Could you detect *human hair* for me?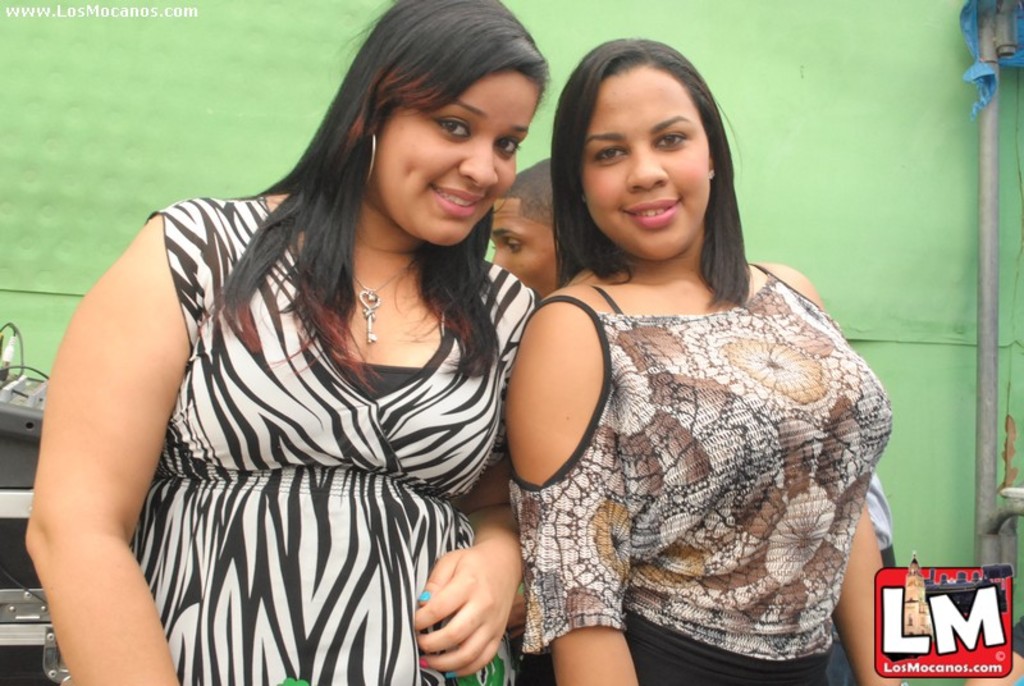
Detection result: 543:31:748:301.
